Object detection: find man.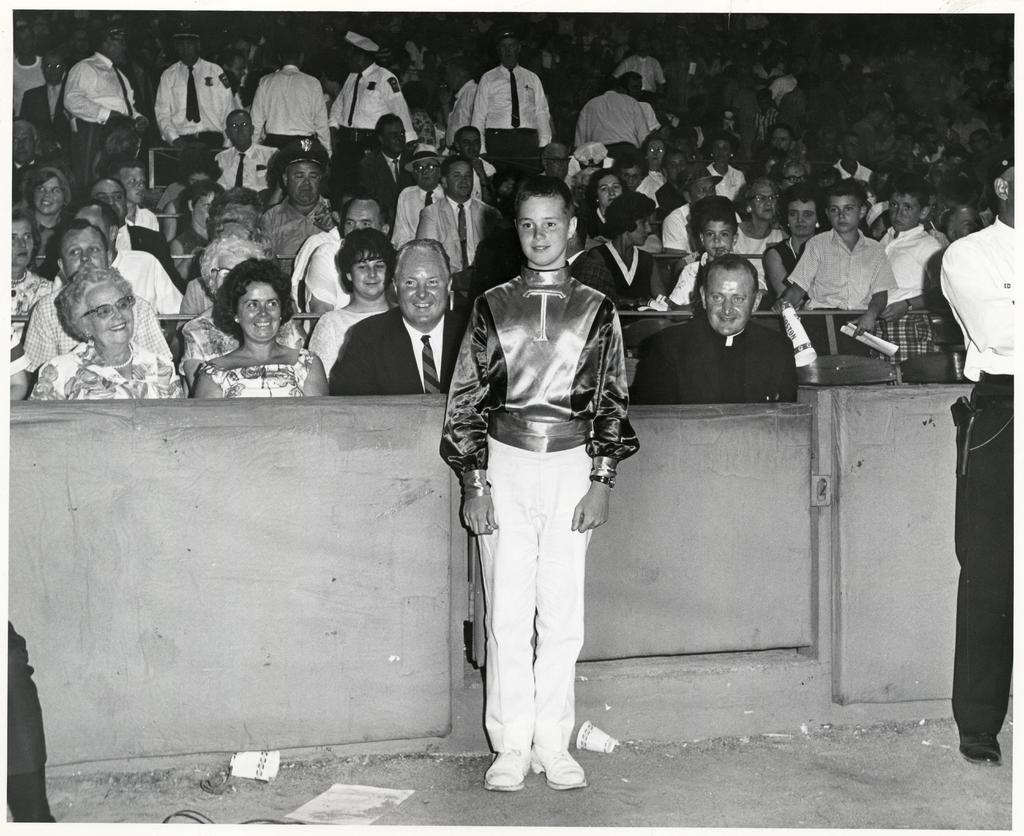
{"x1": 577, "y1": 198, "x2": 654, "y2": 295}.
